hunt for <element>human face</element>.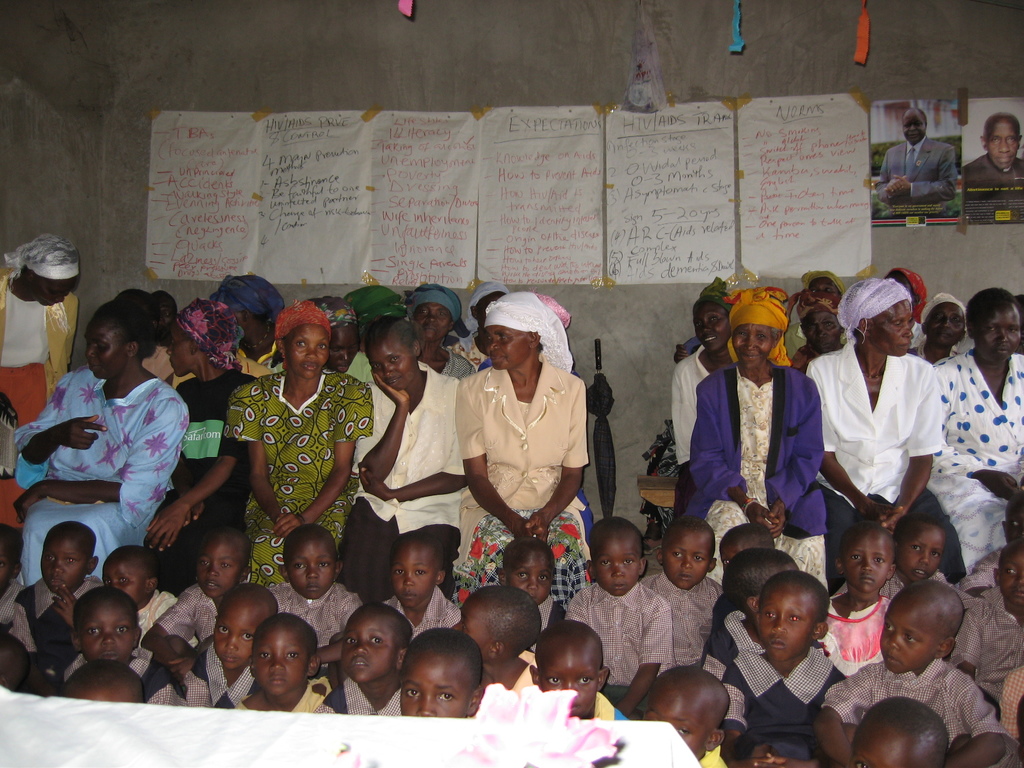
Hunted down at detection(842, 531, 890, 596).
